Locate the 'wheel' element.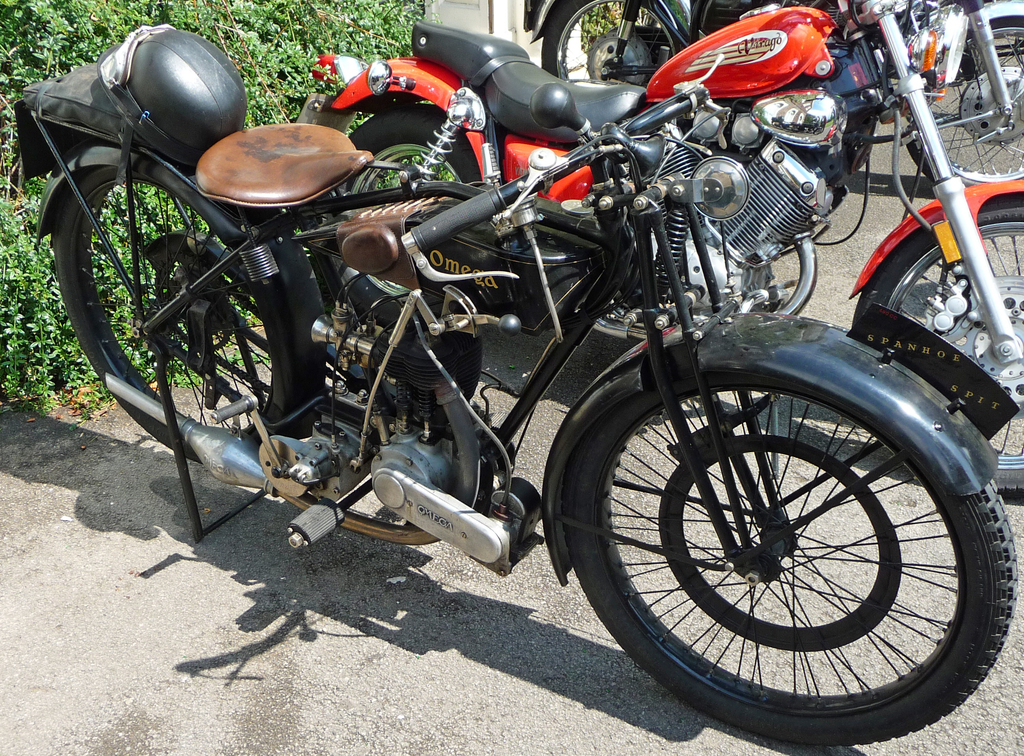
Element bbox: x1=542 y1=0 x2=684 y2=79.
